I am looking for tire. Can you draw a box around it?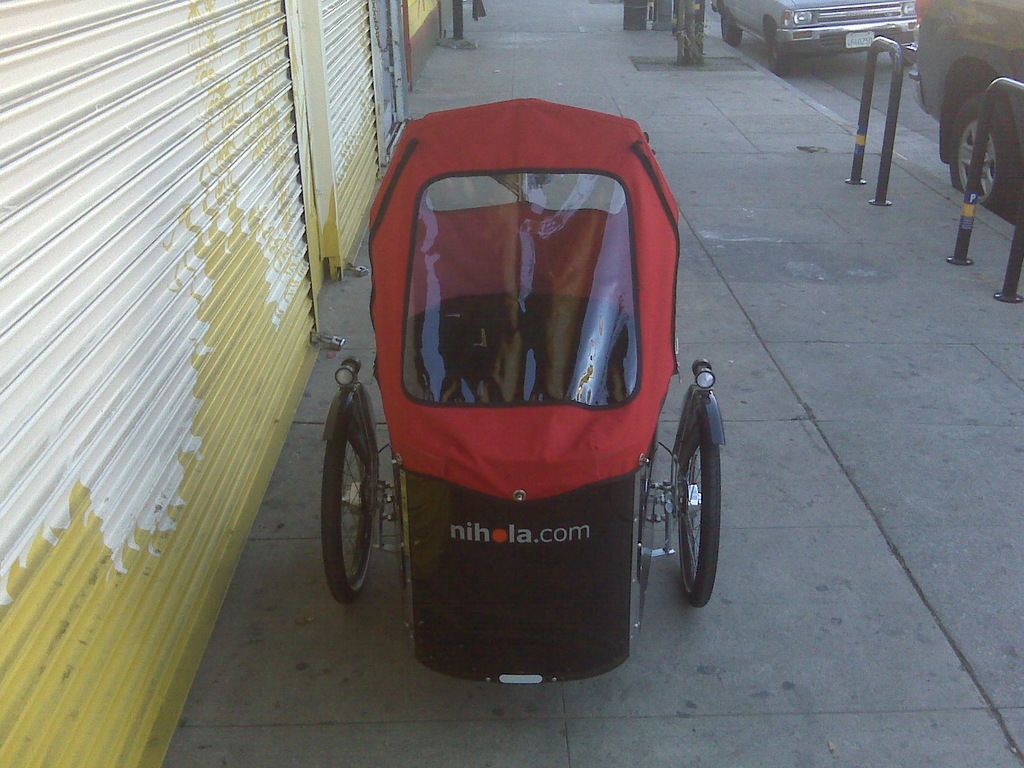
Sure, the bounding box is bbox=[316, 389, 387, 604].
